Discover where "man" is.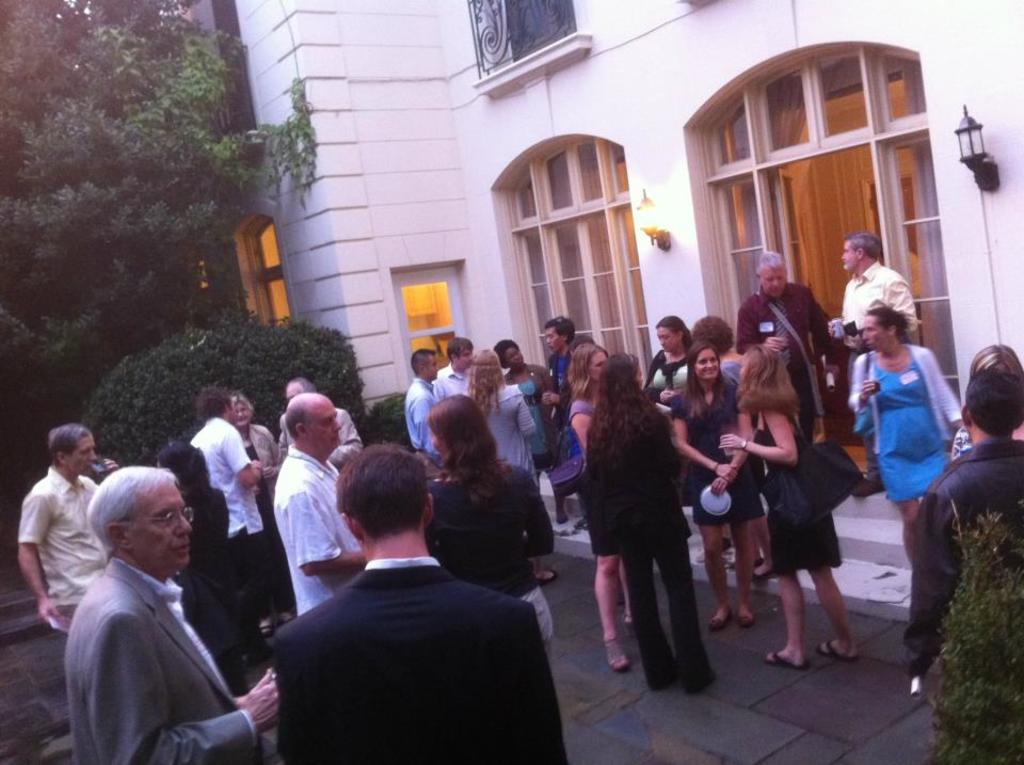
Discovered at x1=18 y1=421 x2=115 y2=629.
